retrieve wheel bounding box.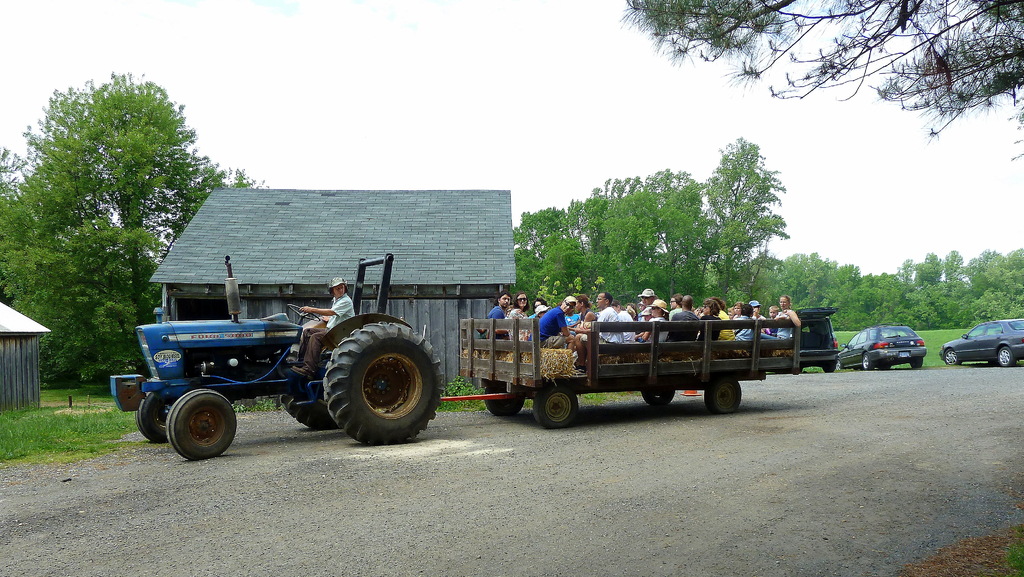
Bounding box: 274,387,326,435.
